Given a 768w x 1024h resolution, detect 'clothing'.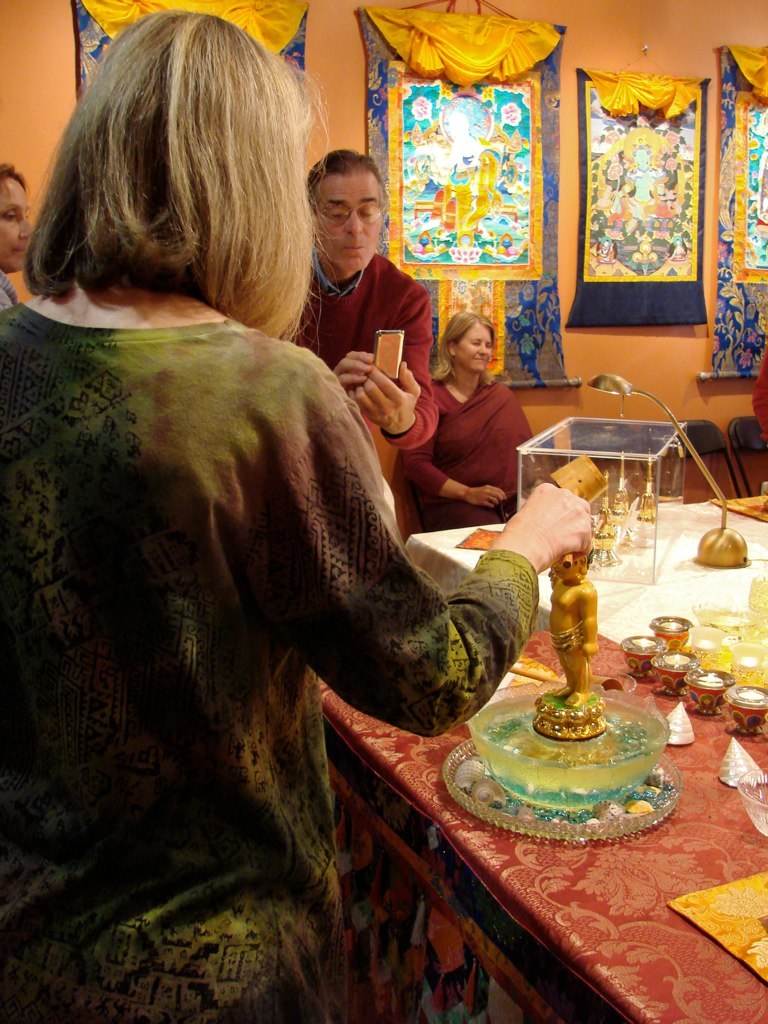
bbox=[408, 380, 536, 520].
